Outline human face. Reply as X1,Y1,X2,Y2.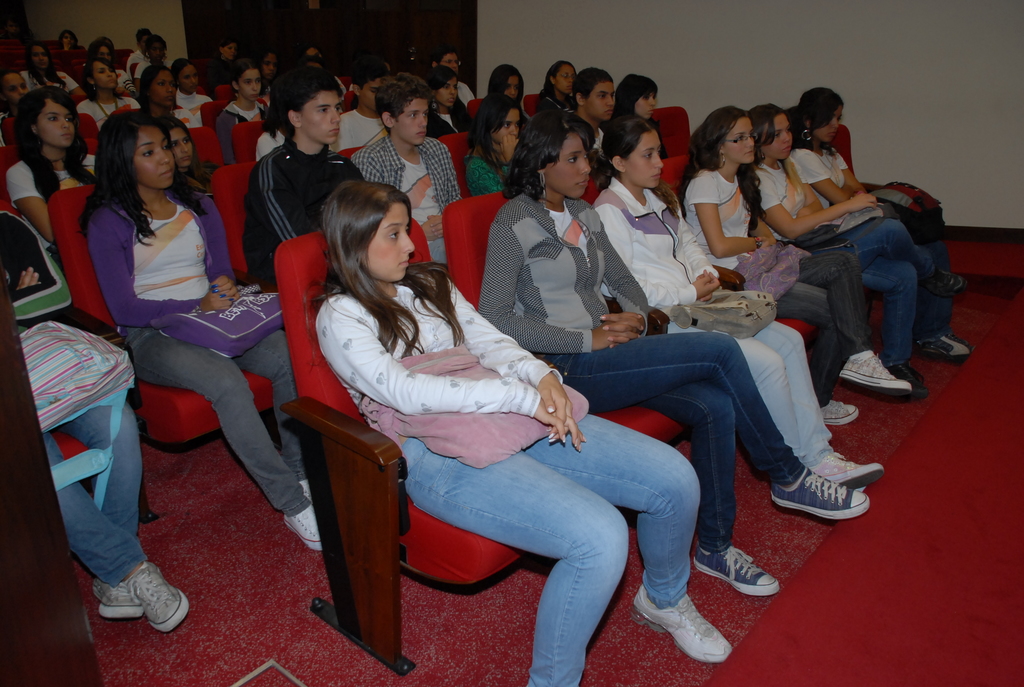
758,118,794,162.
